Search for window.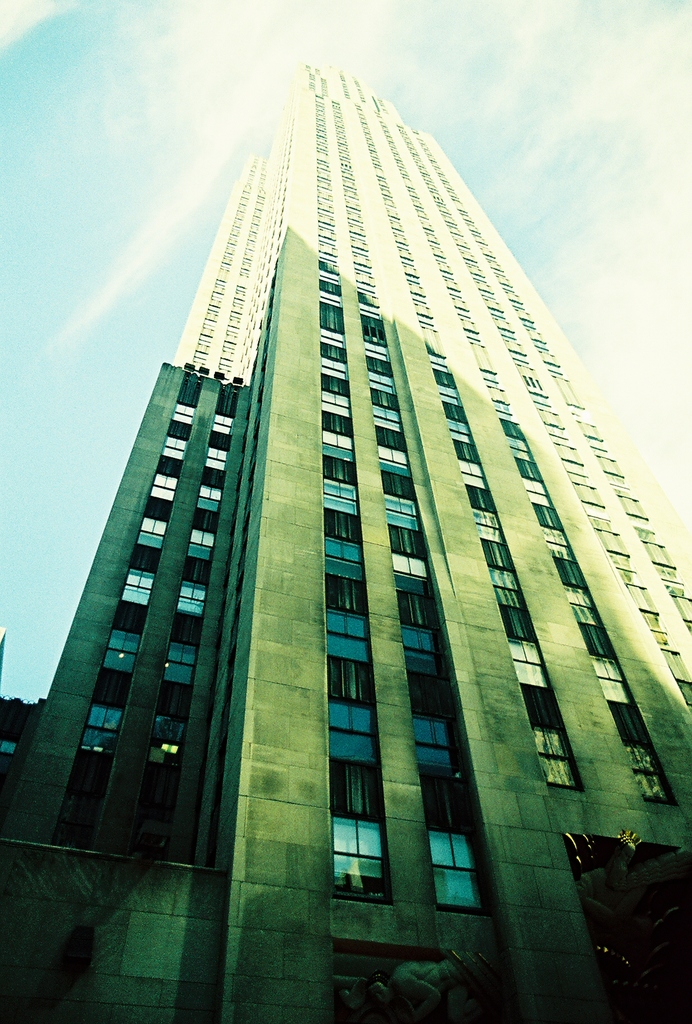
Found at (left=151, top=479, right=170, bottom=507).
